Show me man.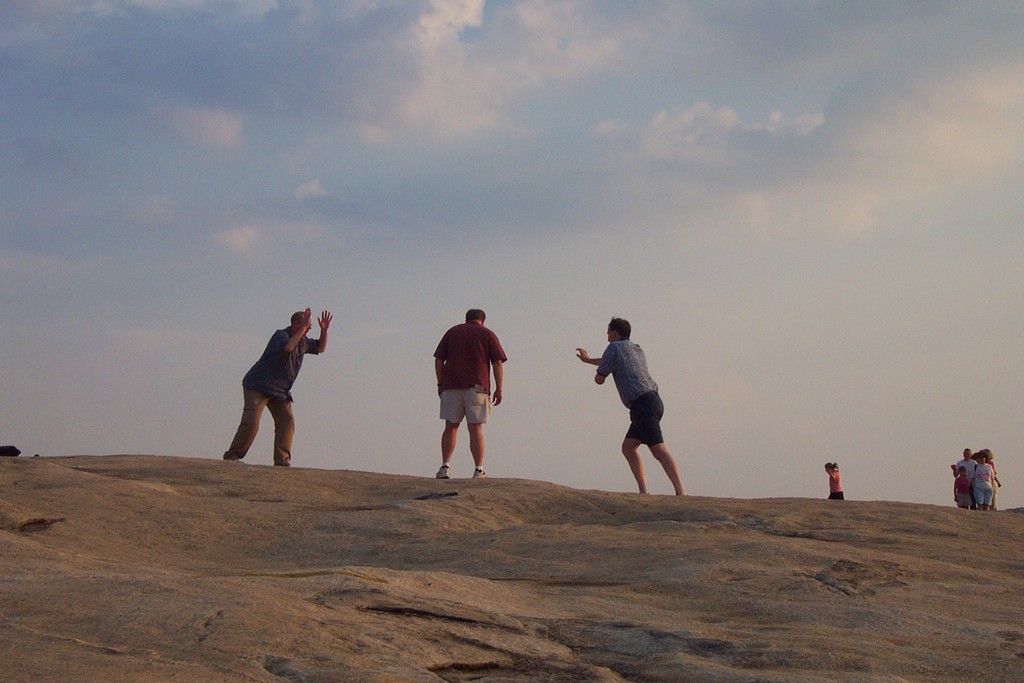
man is here: 953, 447, 984, 514.
